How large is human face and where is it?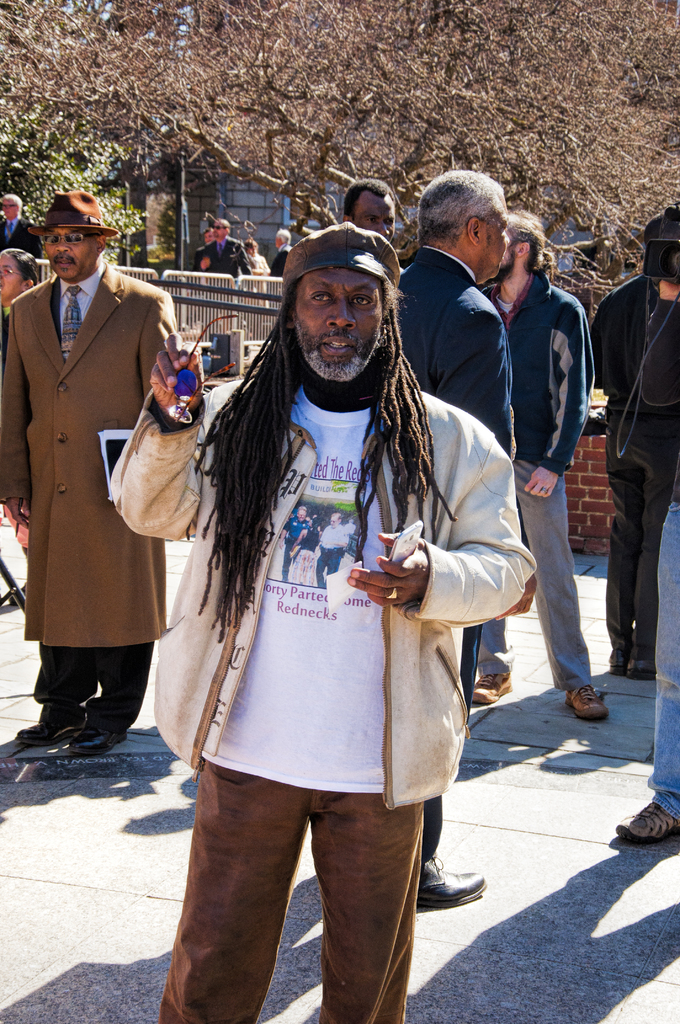
Bounding box: rect(289, 259, 394, 378).
